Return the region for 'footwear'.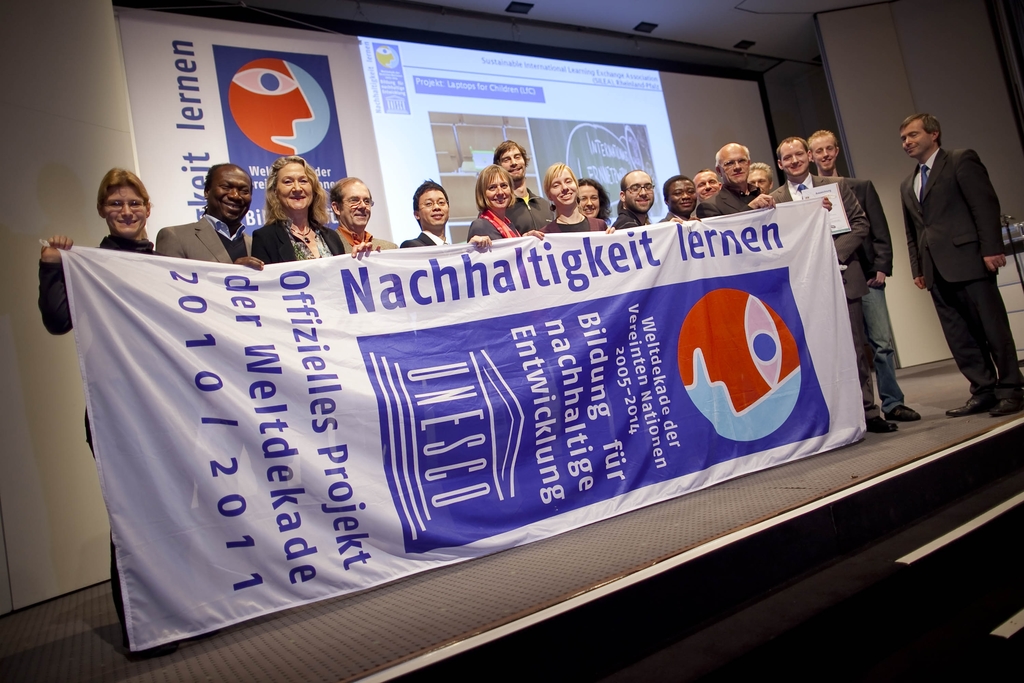
{"x1": 948, "y1": 394, "x2": 1002, "y2": 415}.
